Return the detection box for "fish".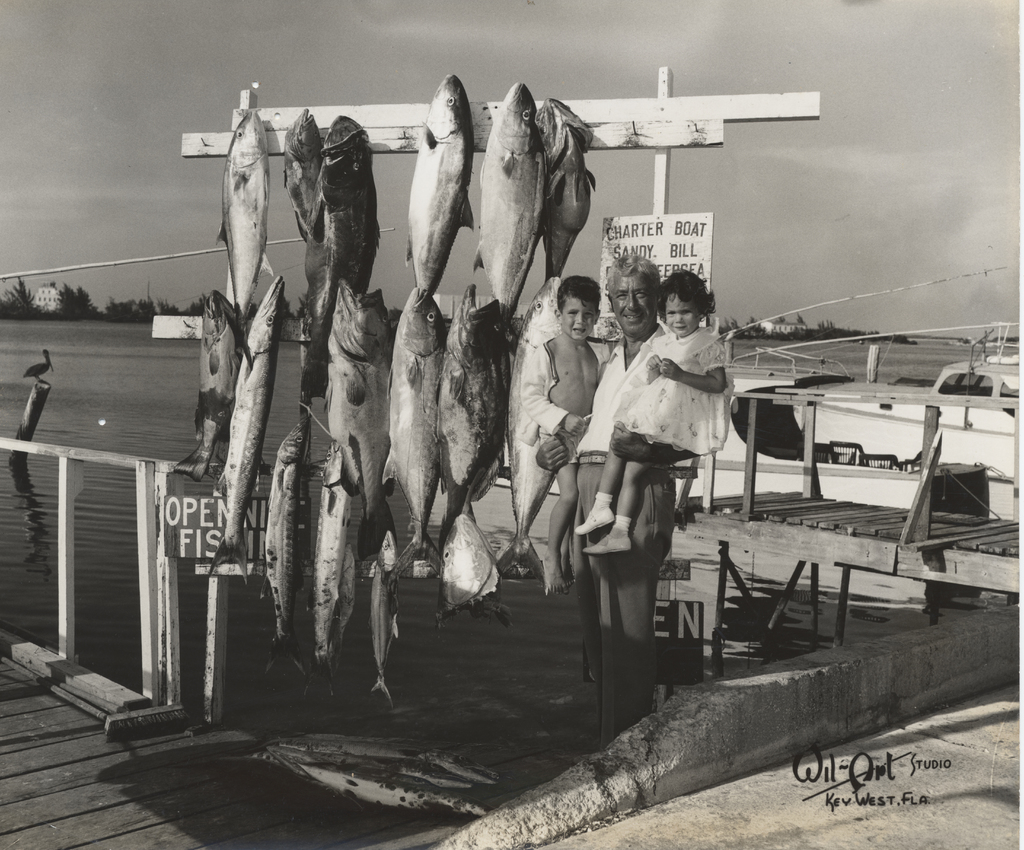
left=222, top=110, right=275, bottom=368.
